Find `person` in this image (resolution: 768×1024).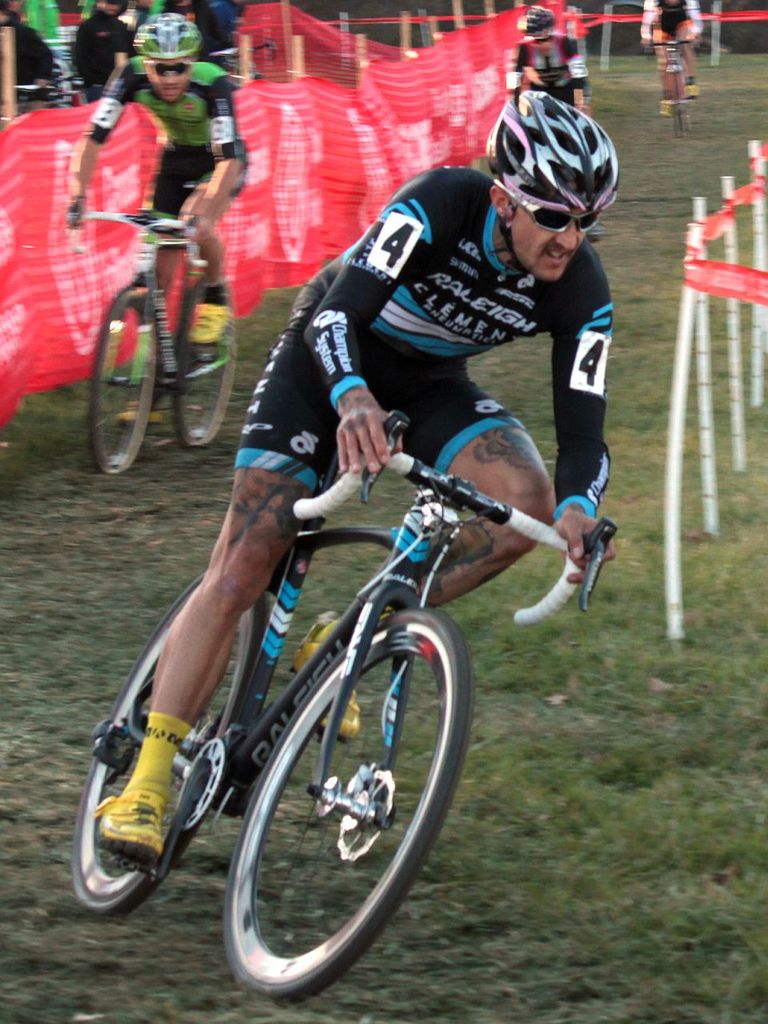
{"x1": 66, "y1": 10, "x2": 249, "y2": 430}.
